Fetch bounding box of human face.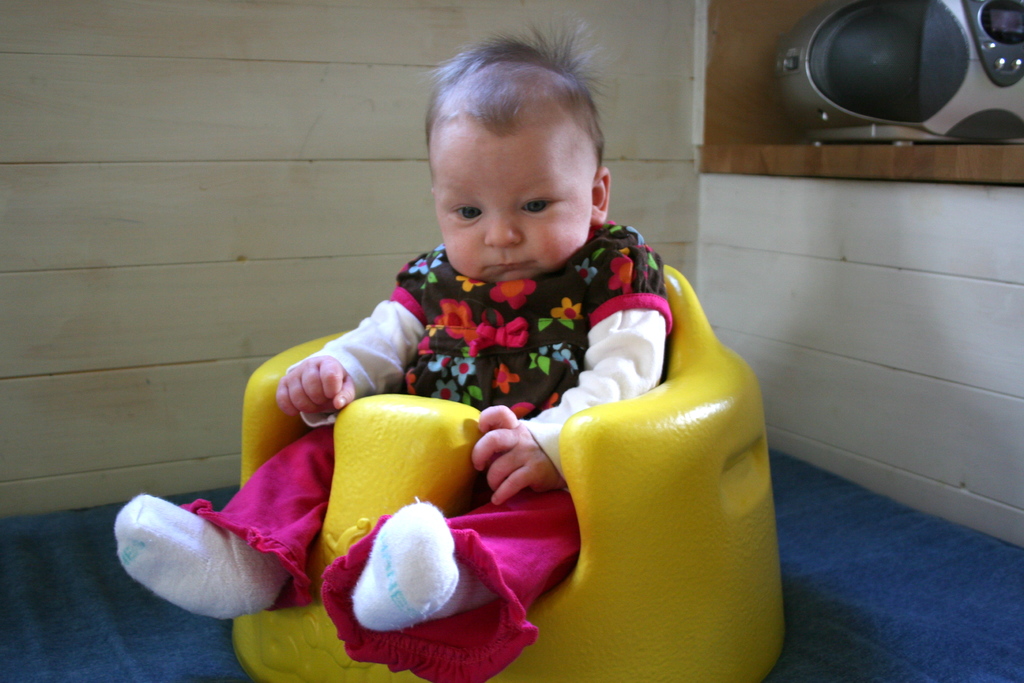
Bbox: {"left": 431, "top": 117, "right": 593, "bottom": 281}.
